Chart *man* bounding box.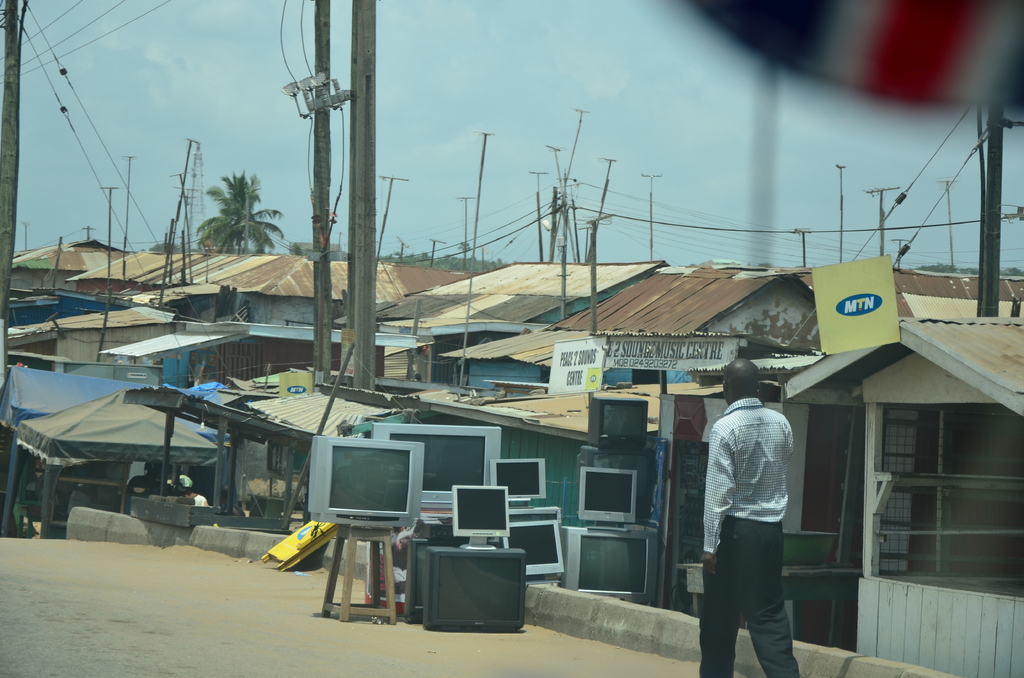
Charted: crop(690, 377, 810, 676).
